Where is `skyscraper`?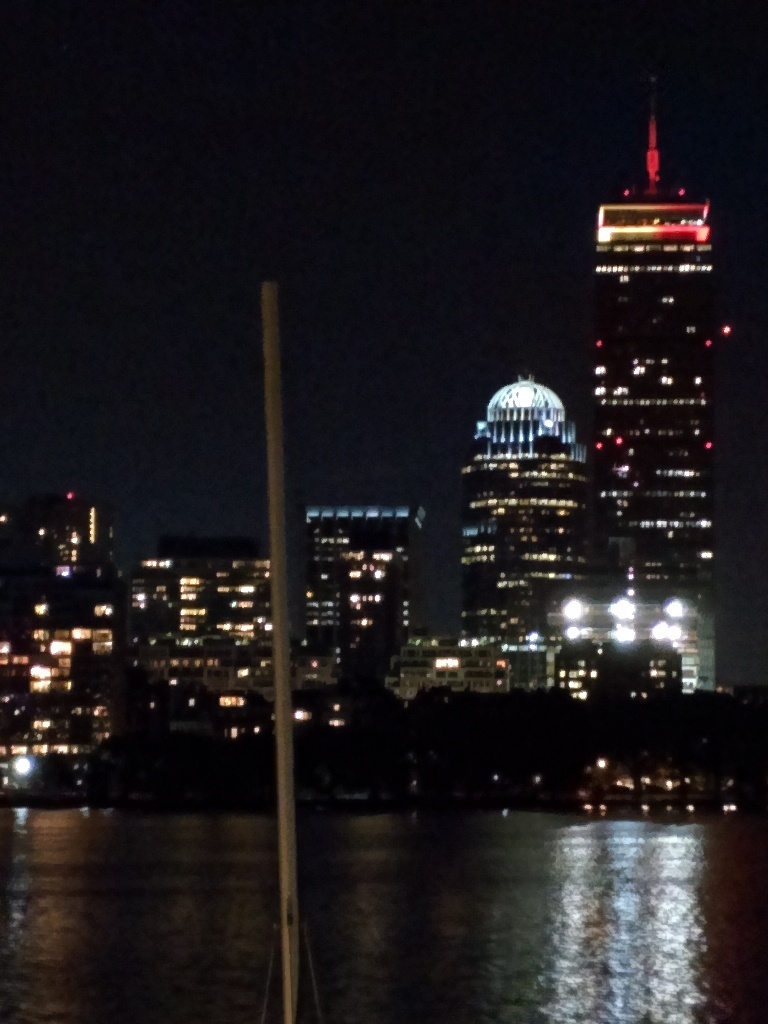
bbox=[558, 63, 725, 717].
